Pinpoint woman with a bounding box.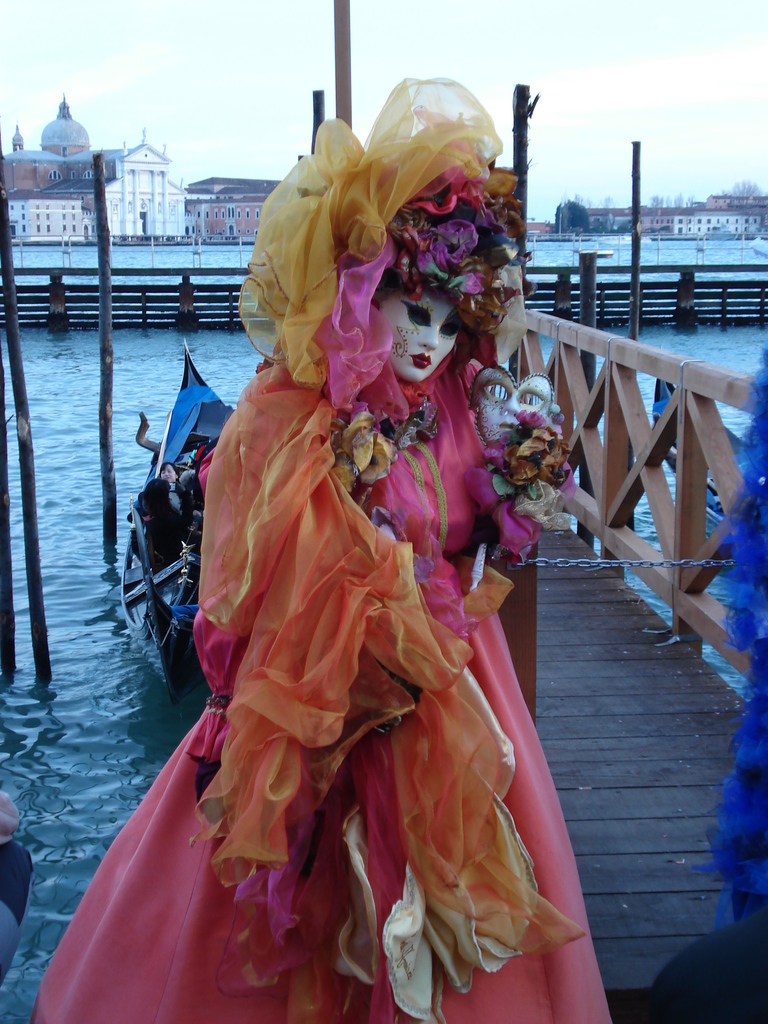
{"x1": 34, "y1": 155, "x2": 627, "y2": 1023}.
